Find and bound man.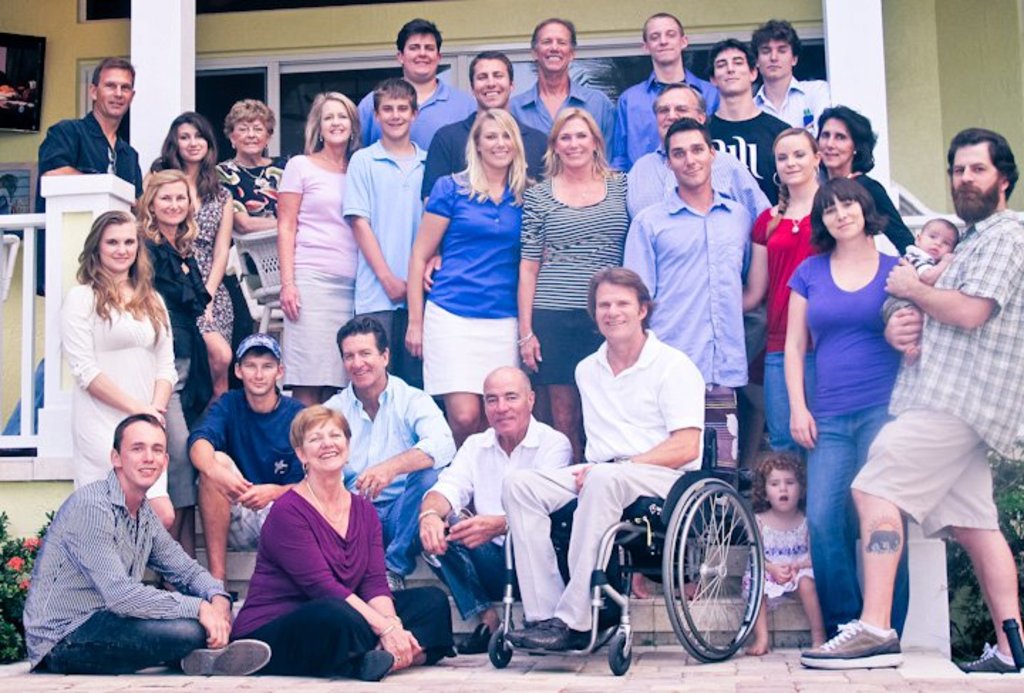
Bound: [x1=791, y1=120, x2=1023, y2=677].
